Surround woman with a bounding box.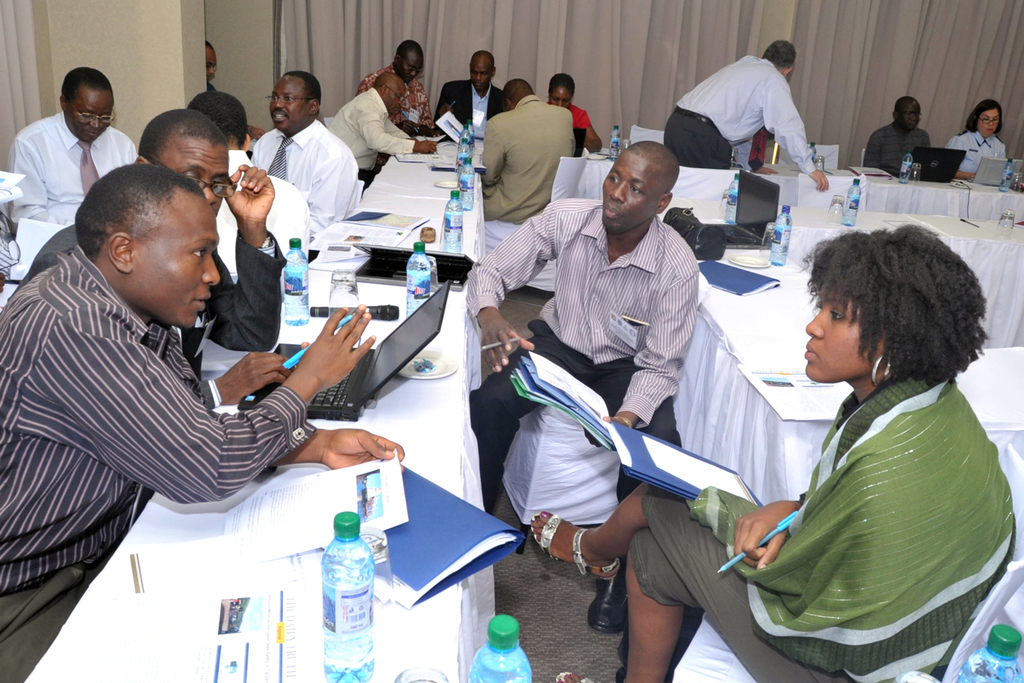
{"x1": 529, "y1": 219, "x2": 1016, "y2": 682}.
